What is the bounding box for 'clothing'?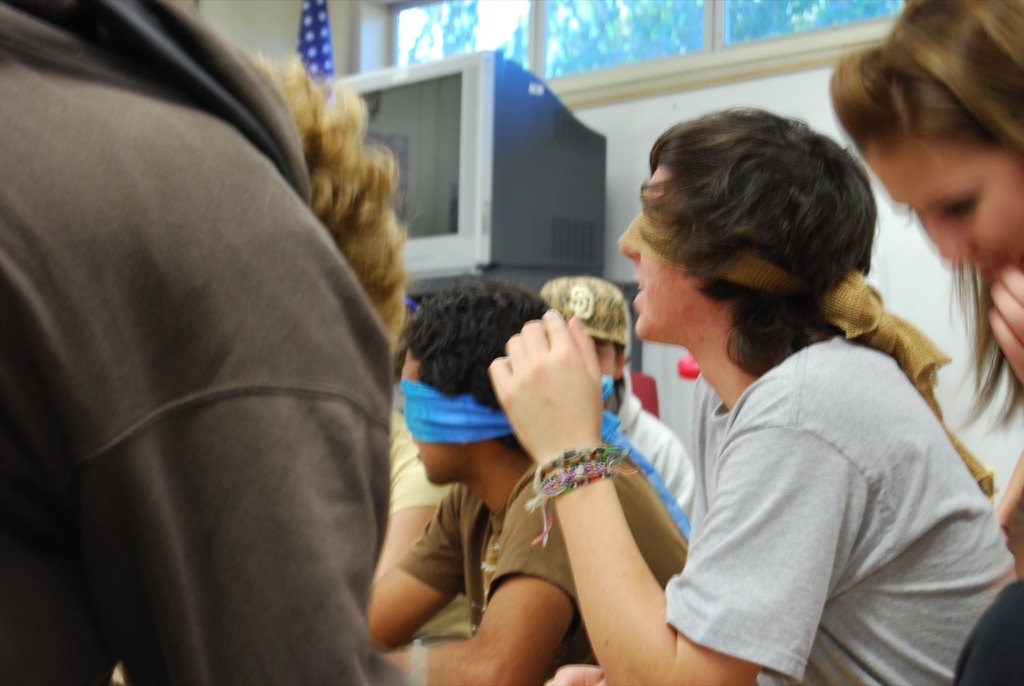
{"left": 0, "top": 0, "right": 404, "bottom": 685}.
